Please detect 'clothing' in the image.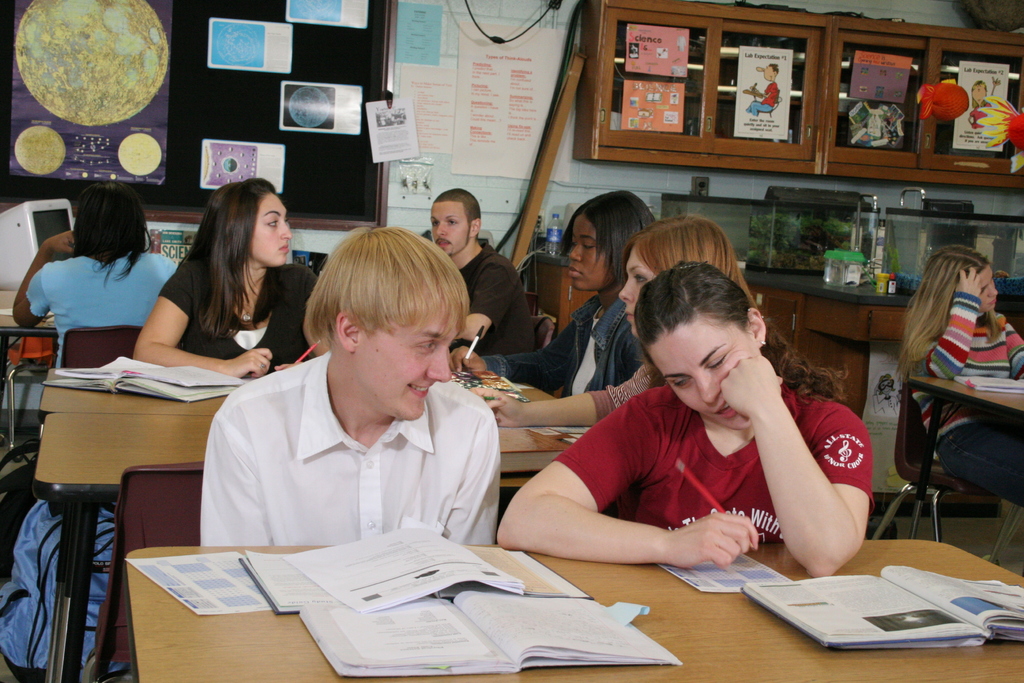
Rect(183, 333, 536, 579).
